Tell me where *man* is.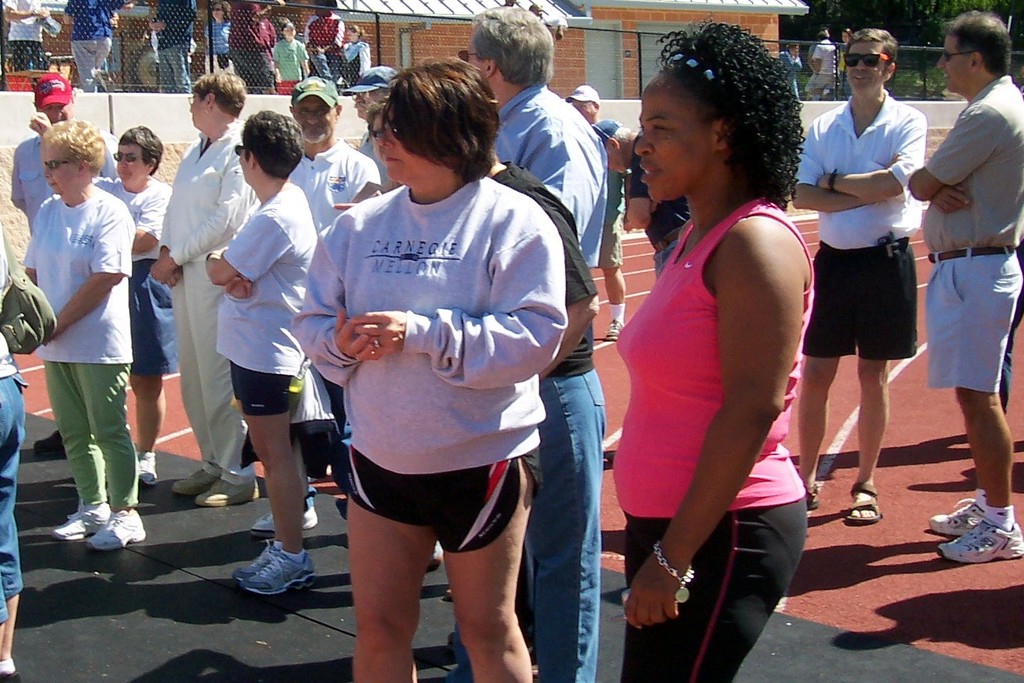
*man* is at (x1=906, y1=6, x2=1023, y2=567).
